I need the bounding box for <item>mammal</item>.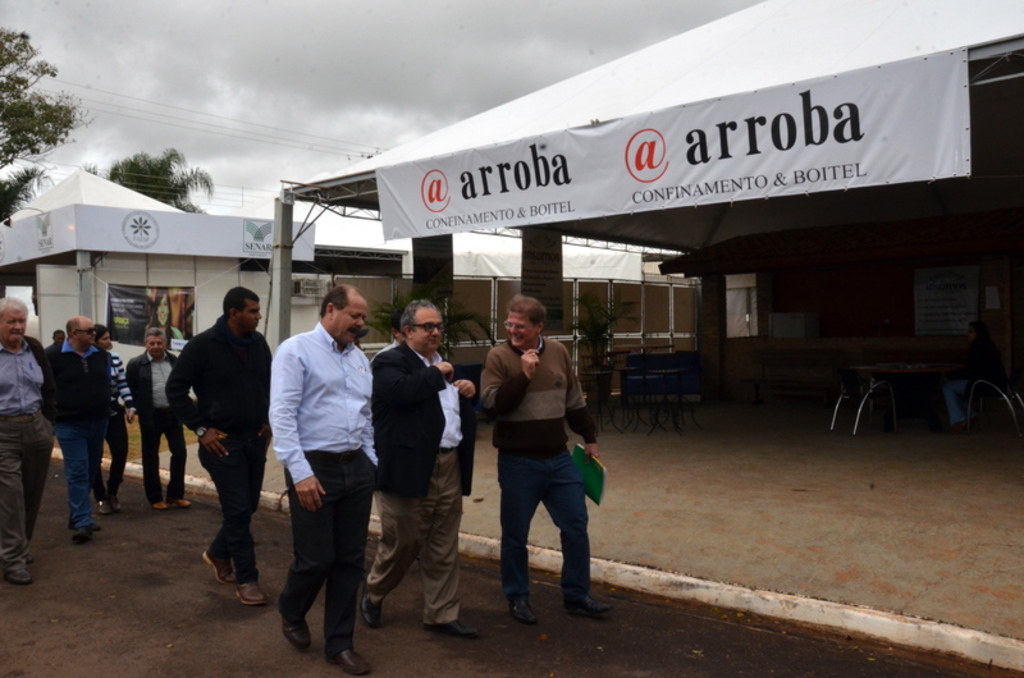
Here it is: (left=477, top=288, right=613, bottom=627).
